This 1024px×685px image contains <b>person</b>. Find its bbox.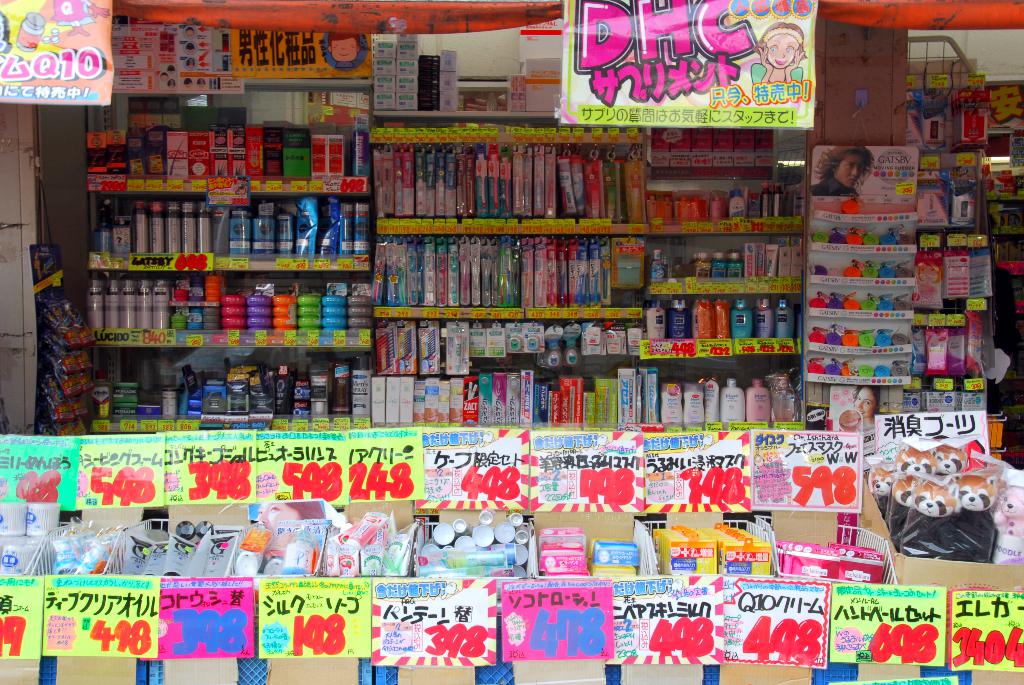
{"x1": 809, "y1": 145, "x2": 876, "y2": 196}.
